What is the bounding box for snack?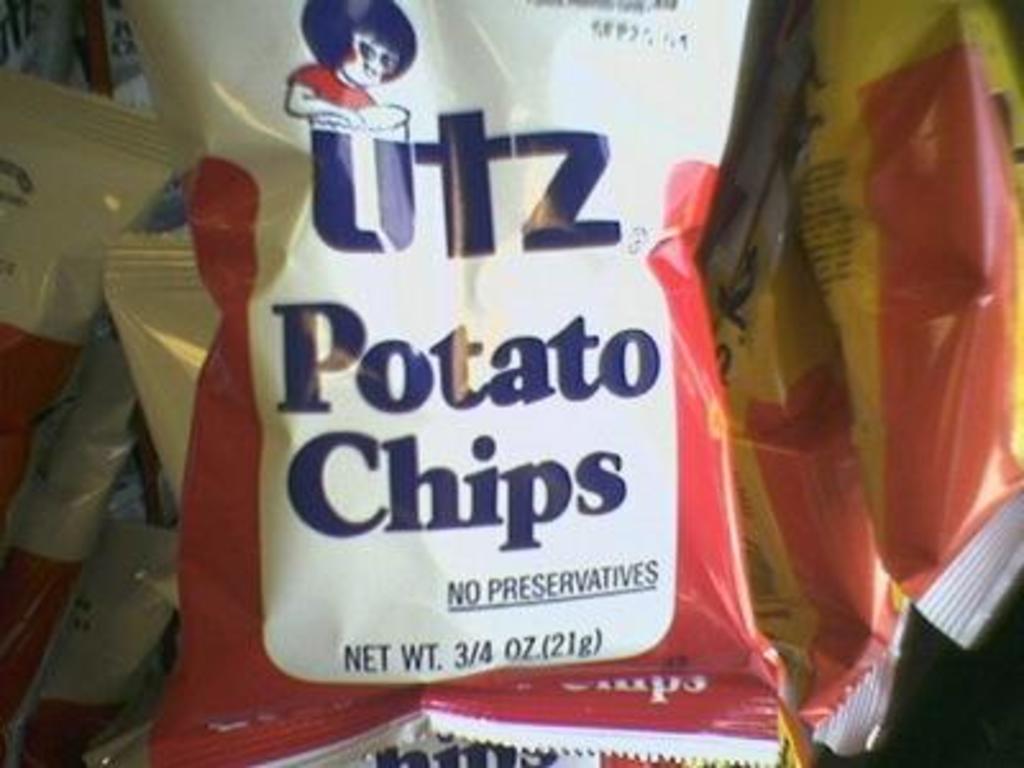
{"left": 0, "top": 64, "right": 215, "bottom": 532}.
